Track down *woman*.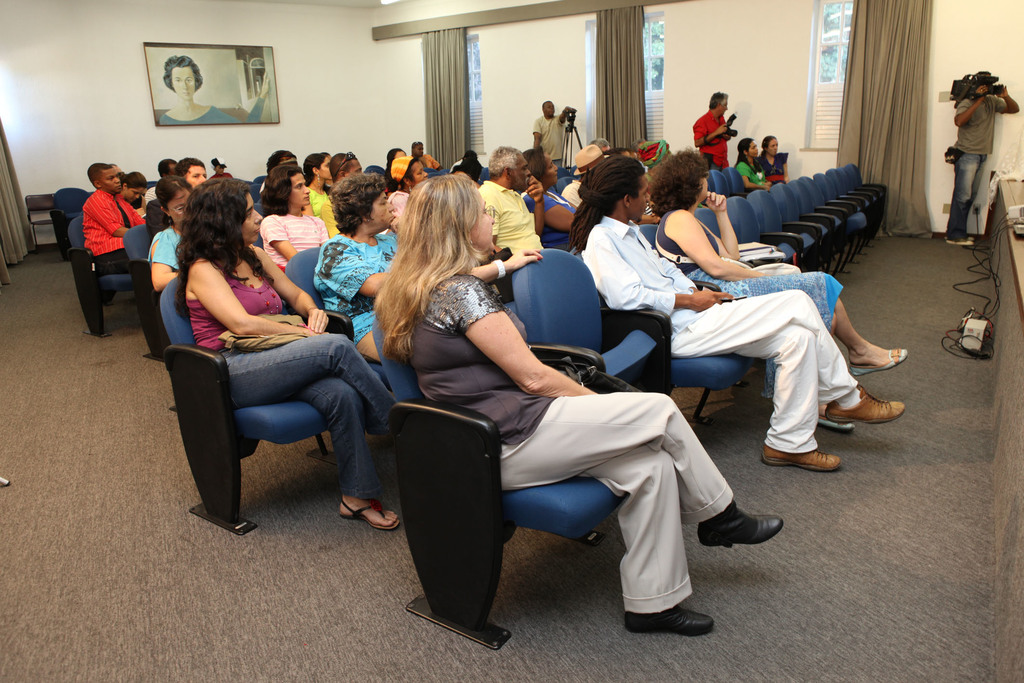
Tracked to 259:167:328:274.
